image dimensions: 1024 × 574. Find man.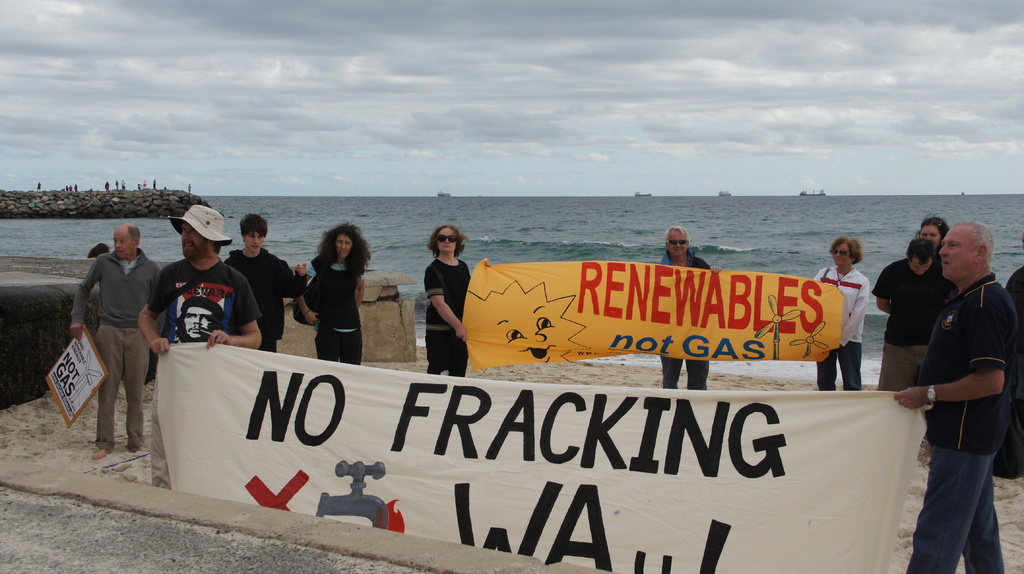
BBox(68, 223, 161, 459).
